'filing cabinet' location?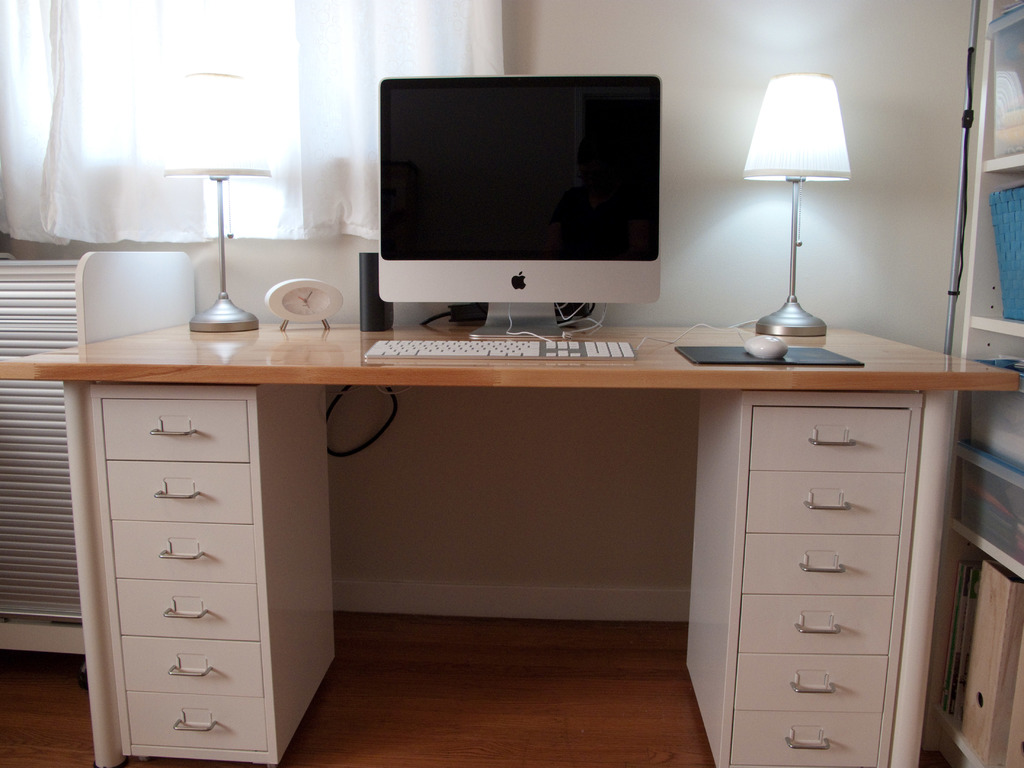
(left=698, top=383, right=918, bottom=767)
